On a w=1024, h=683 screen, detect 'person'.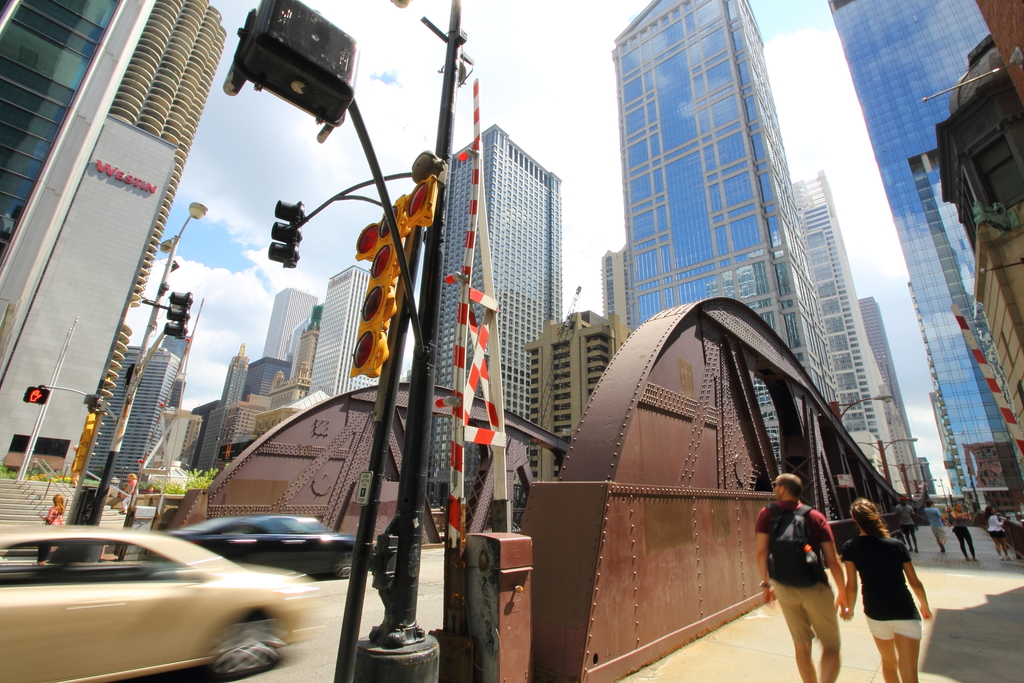
745/468/845/682.
